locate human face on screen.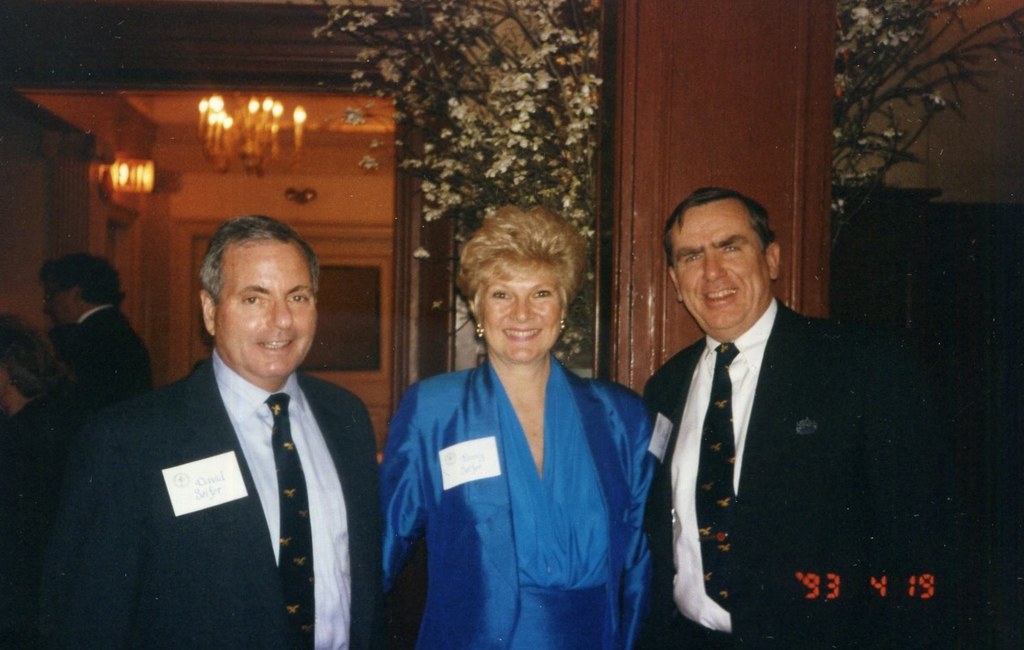
On screen at locate(217, 246, 320, 376).
